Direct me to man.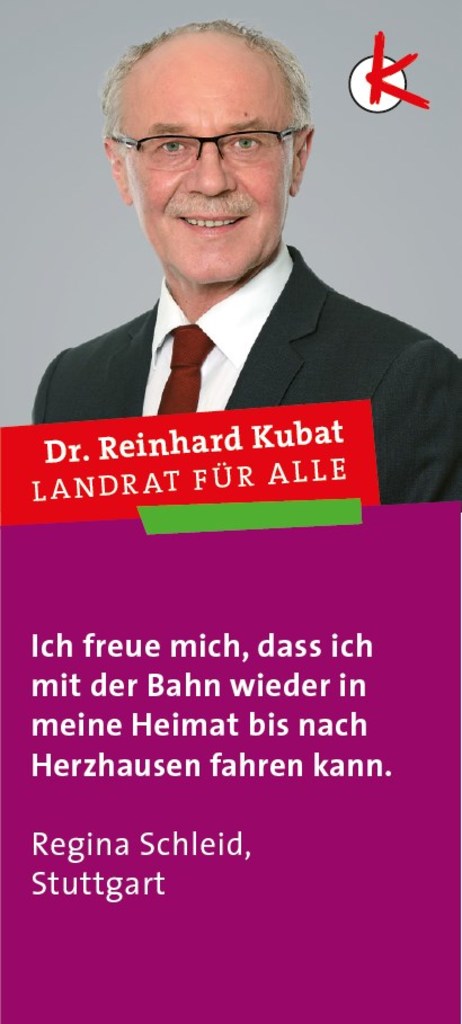
Direction: [x1=23, y1=32, x2=456, y2=579].
